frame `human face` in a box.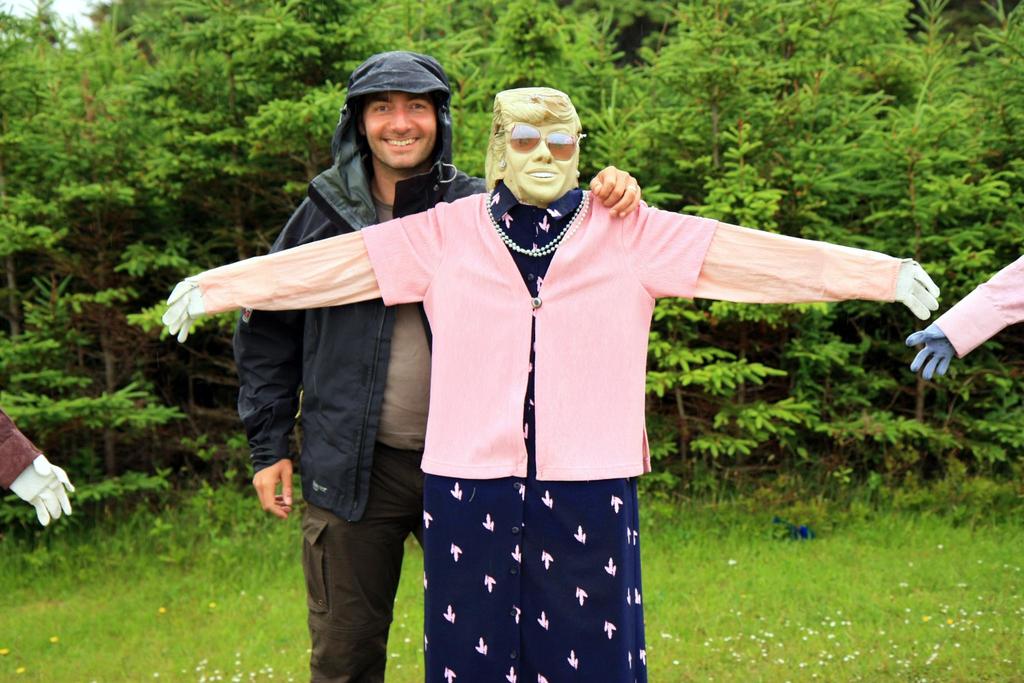
365 91 437 170.
